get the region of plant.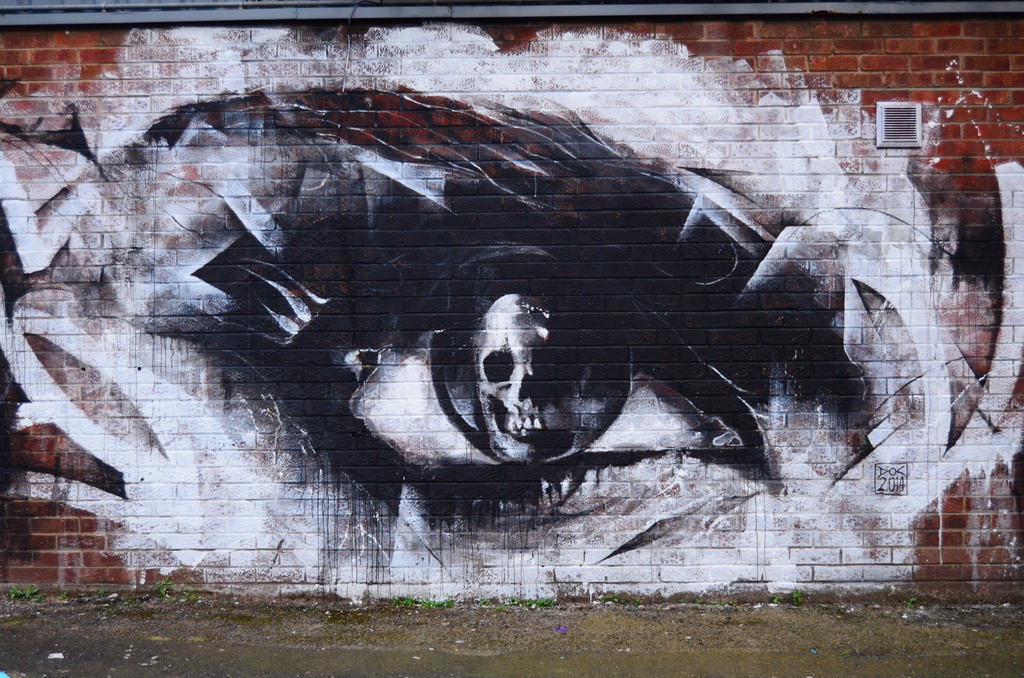
<region>53, 591, 74, 599</region>.
